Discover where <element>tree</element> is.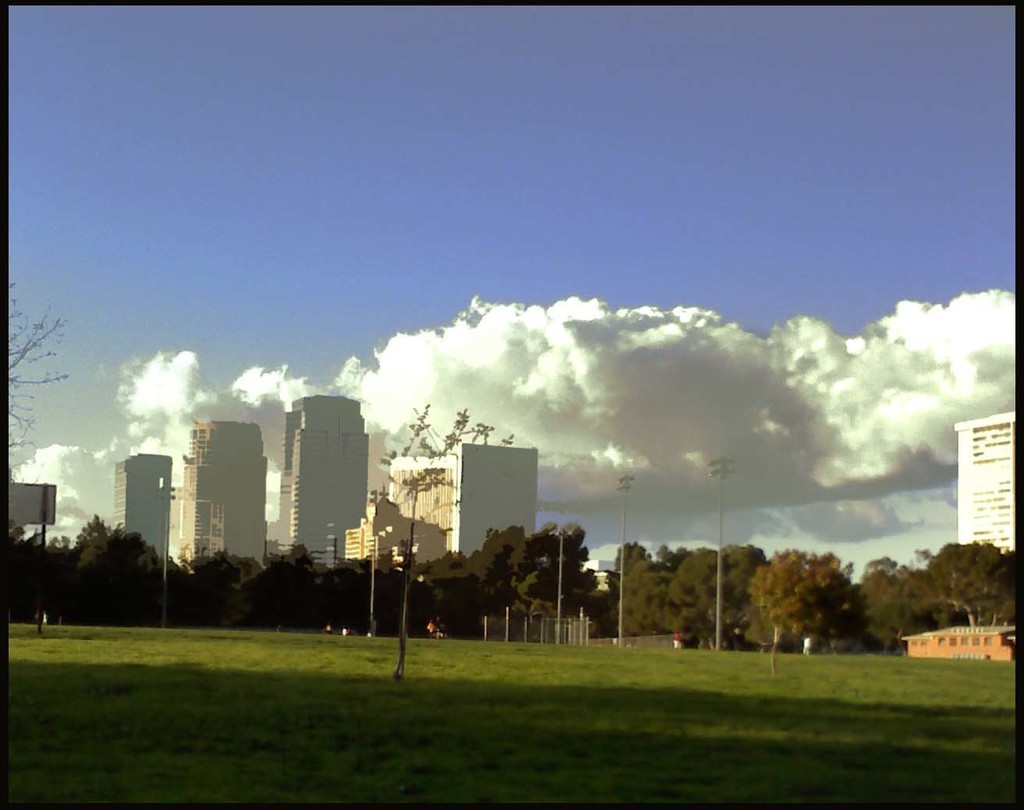
Discovered at select_region(373, 398, 544, 683).
